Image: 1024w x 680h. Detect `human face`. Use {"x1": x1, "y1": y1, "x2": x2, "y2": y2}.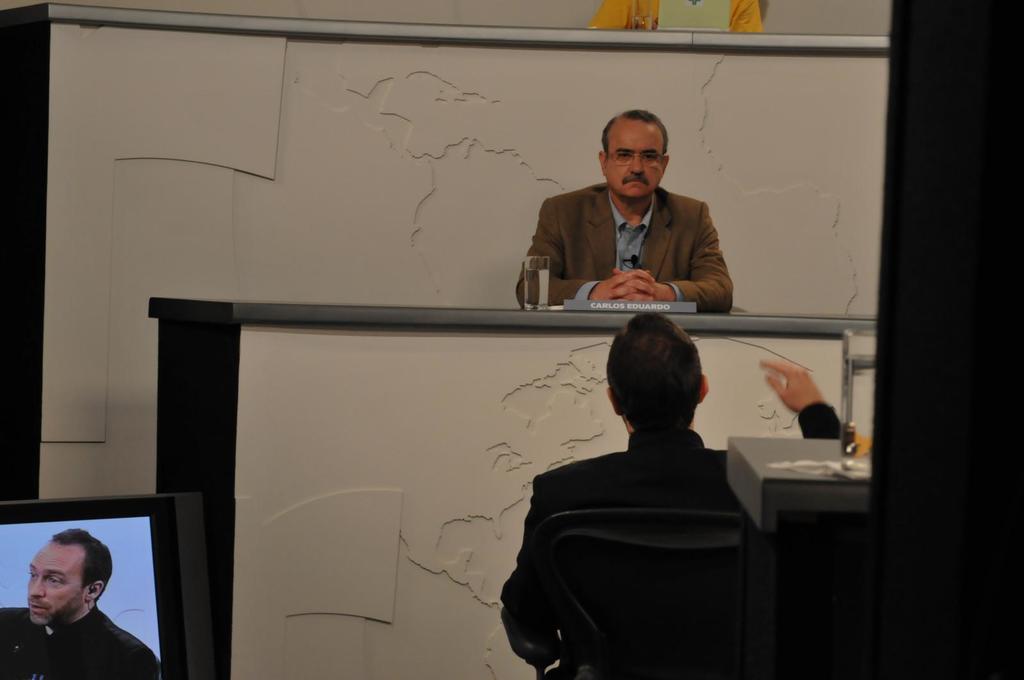
{"x1": 26, "y1": 544, "x2": 84, "y2": 622}.
